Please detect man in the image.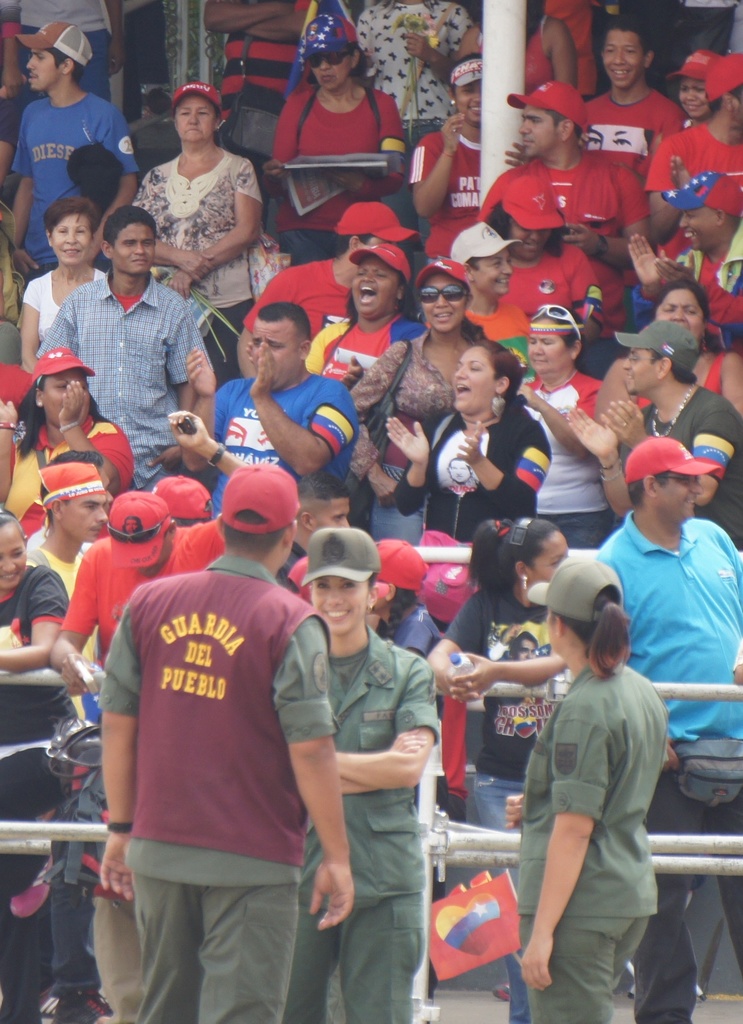
locate(595, 435, 742, 1023).
